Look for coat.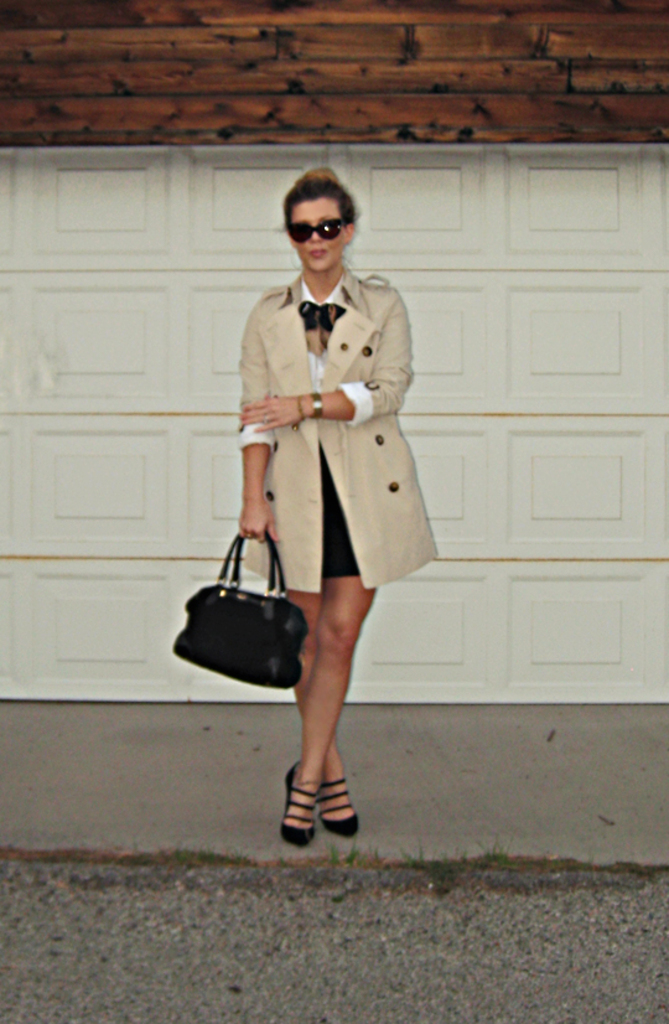
Found: detection(248, 267, 446, 601).
